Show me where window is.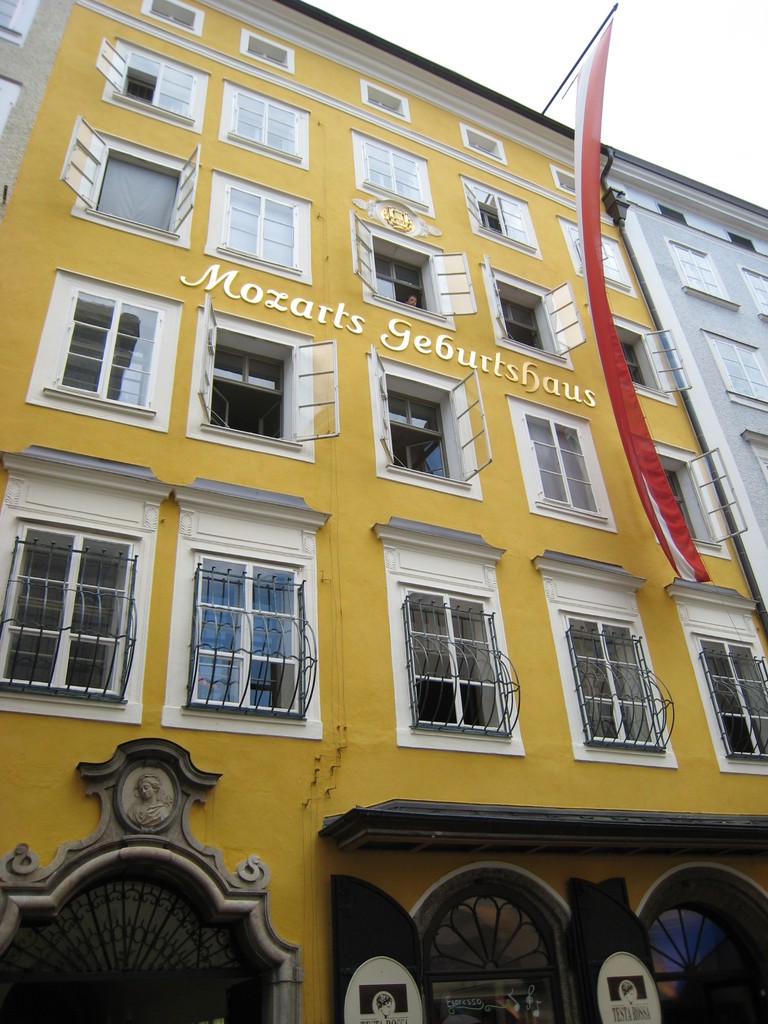
window is at Rect(26, 266, 186, 440).
